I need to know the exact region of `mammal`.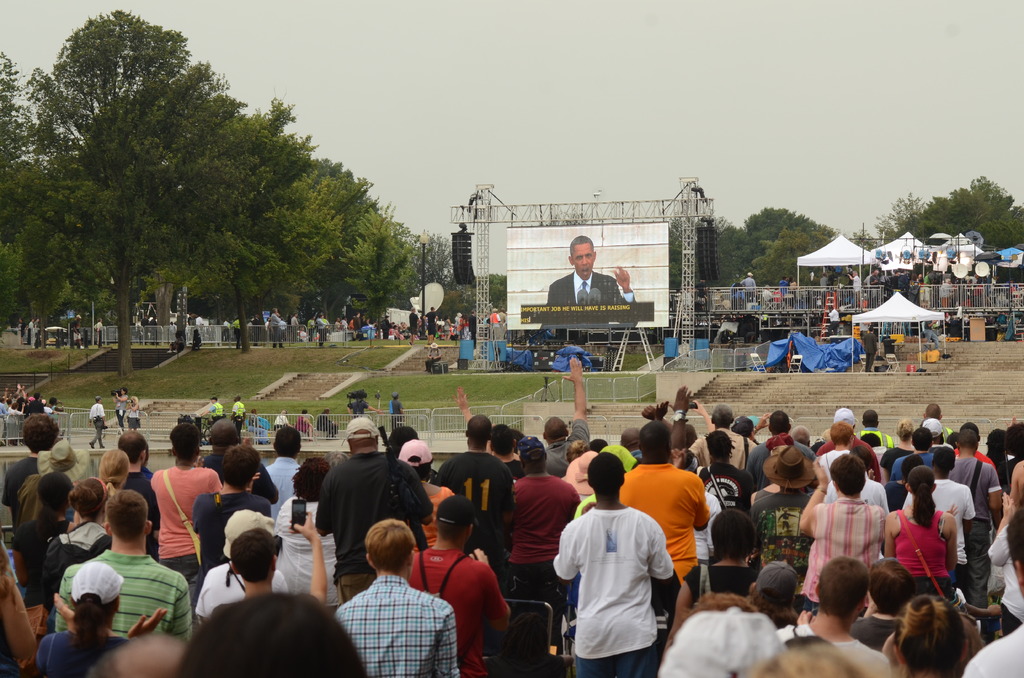
Region: 678:446:724:592.
